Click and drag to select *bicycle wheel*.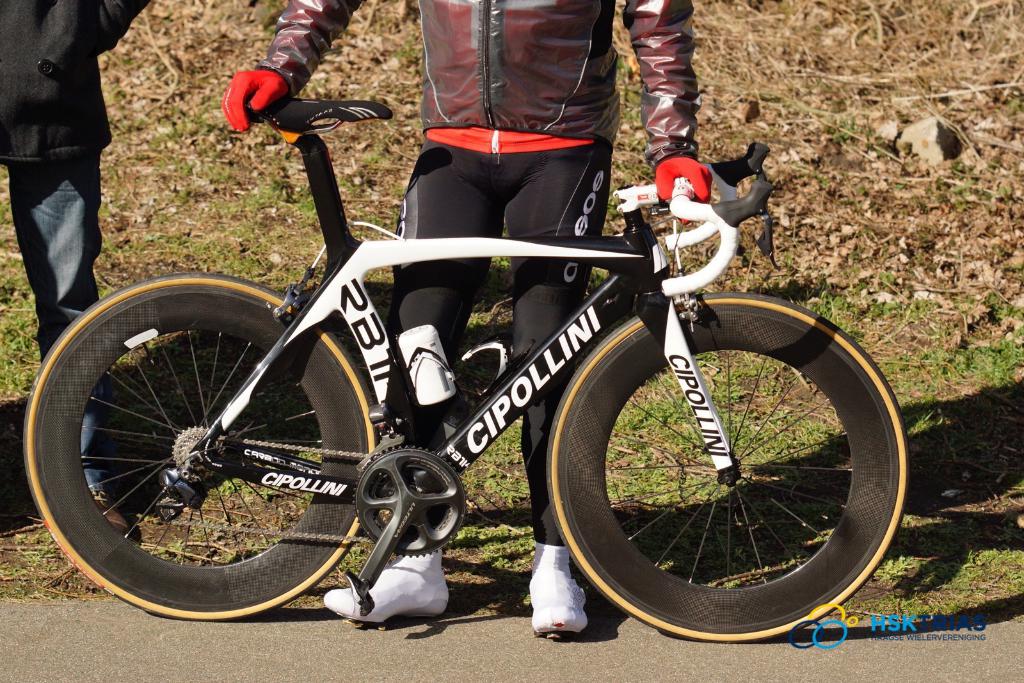
Selection: (x1=22, y1=276, x2=378, y2=621).
